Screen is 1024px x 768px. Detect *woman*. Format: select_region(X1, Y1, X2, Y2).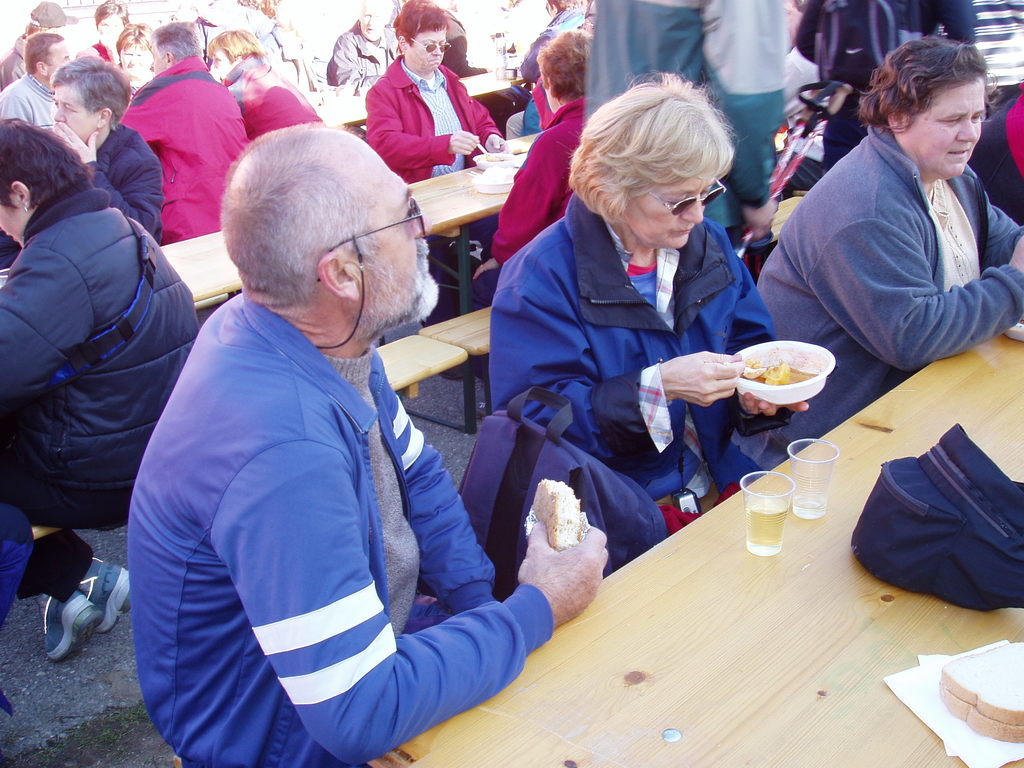
select_region(115, 24, 163, 97).
